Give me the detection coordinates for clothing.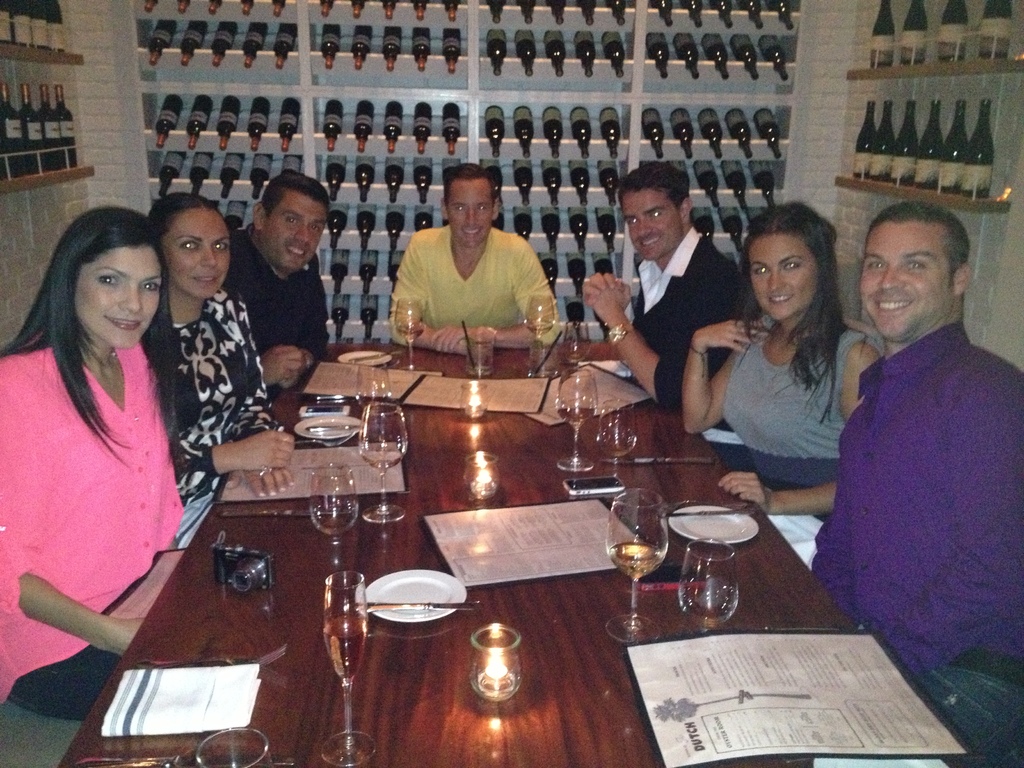
[726,319,885,575].
